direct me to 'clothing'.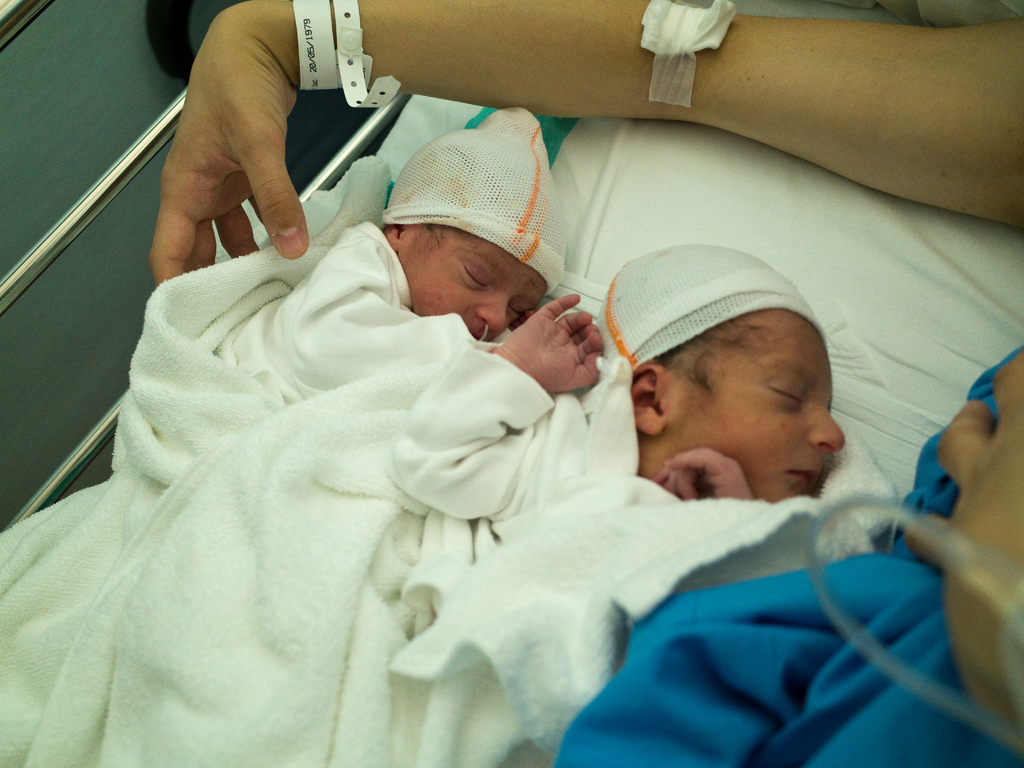
Direction: 401/343/892/764.
